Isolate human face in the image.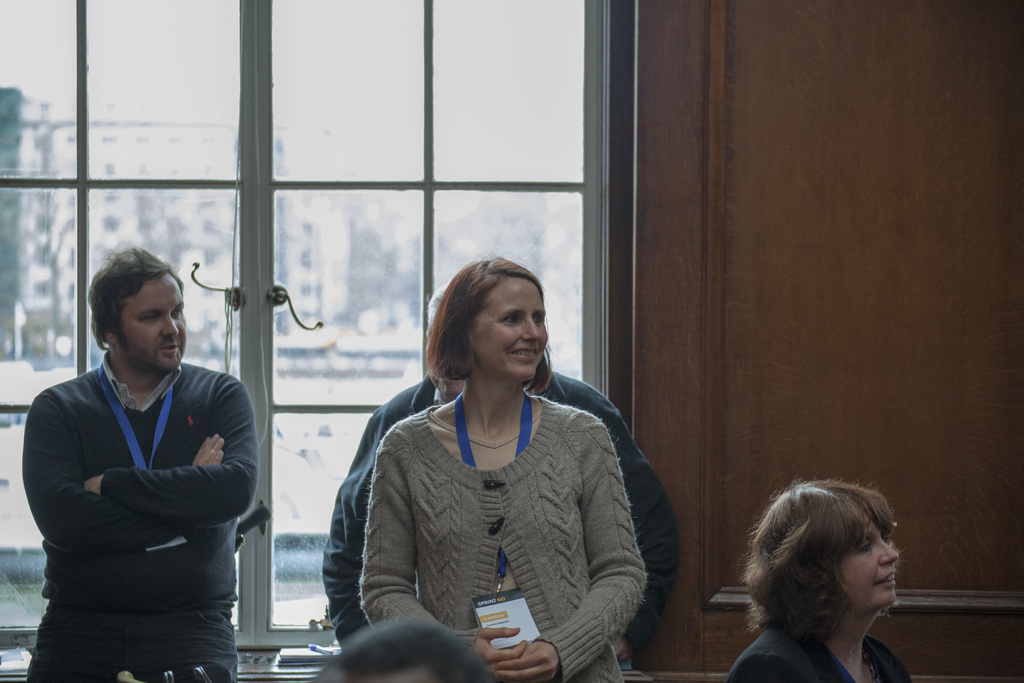
Isolated region: [840, 521, 897, 607].
